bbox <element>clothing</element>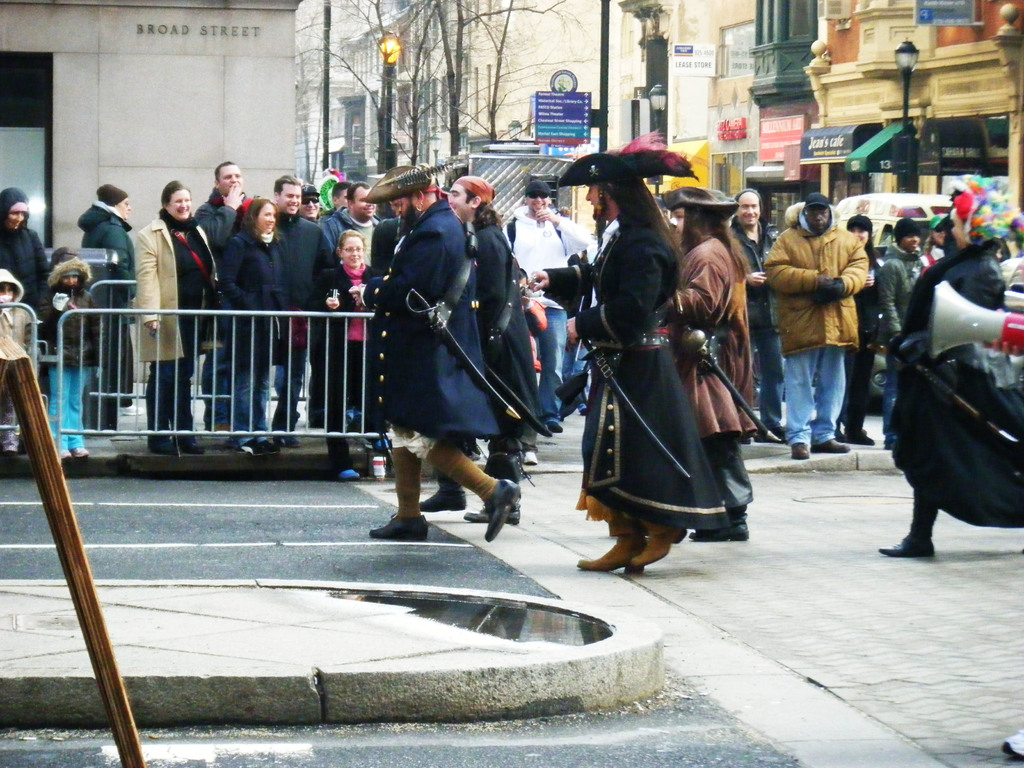
(x1=269, y1=219, x2=348, y2=328)
